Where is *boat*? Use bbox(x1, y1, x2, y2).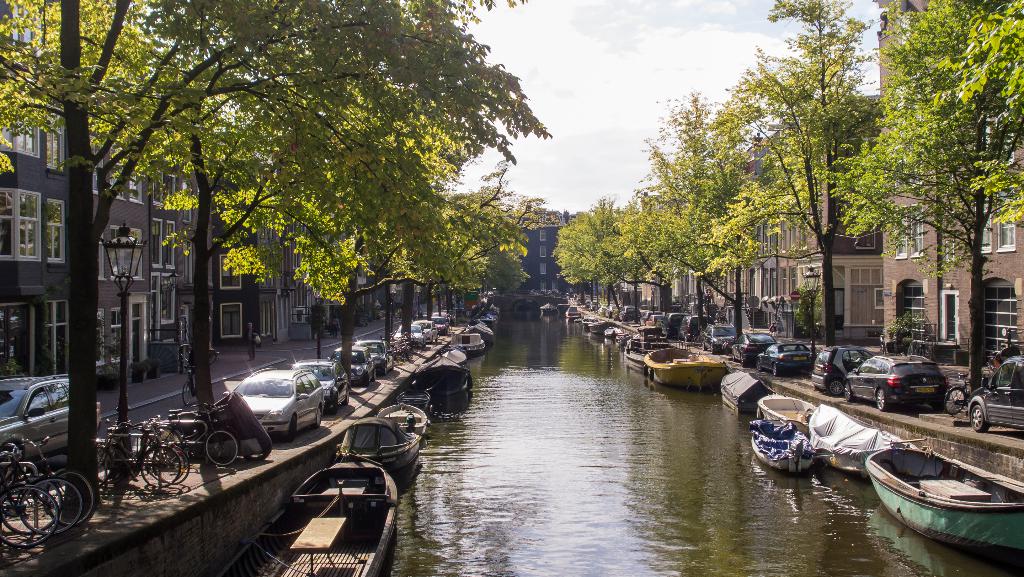
bbox(600, 327, 625, 339).
